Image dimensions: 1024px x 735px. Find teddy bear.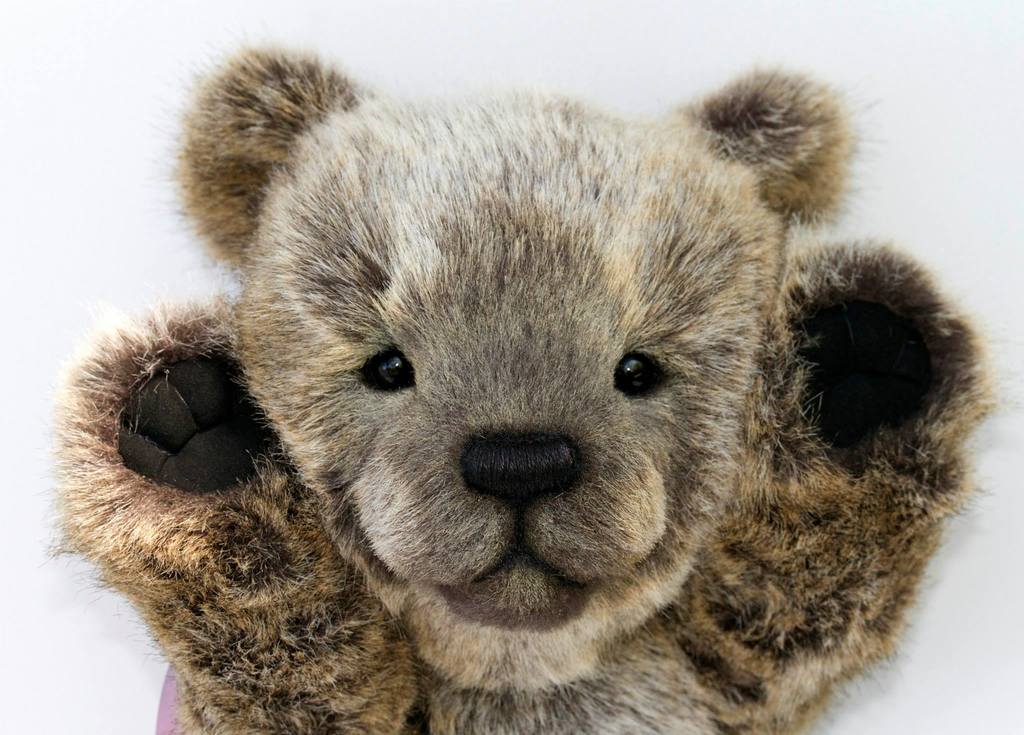
select_region(51, 43, 1011, 734).
